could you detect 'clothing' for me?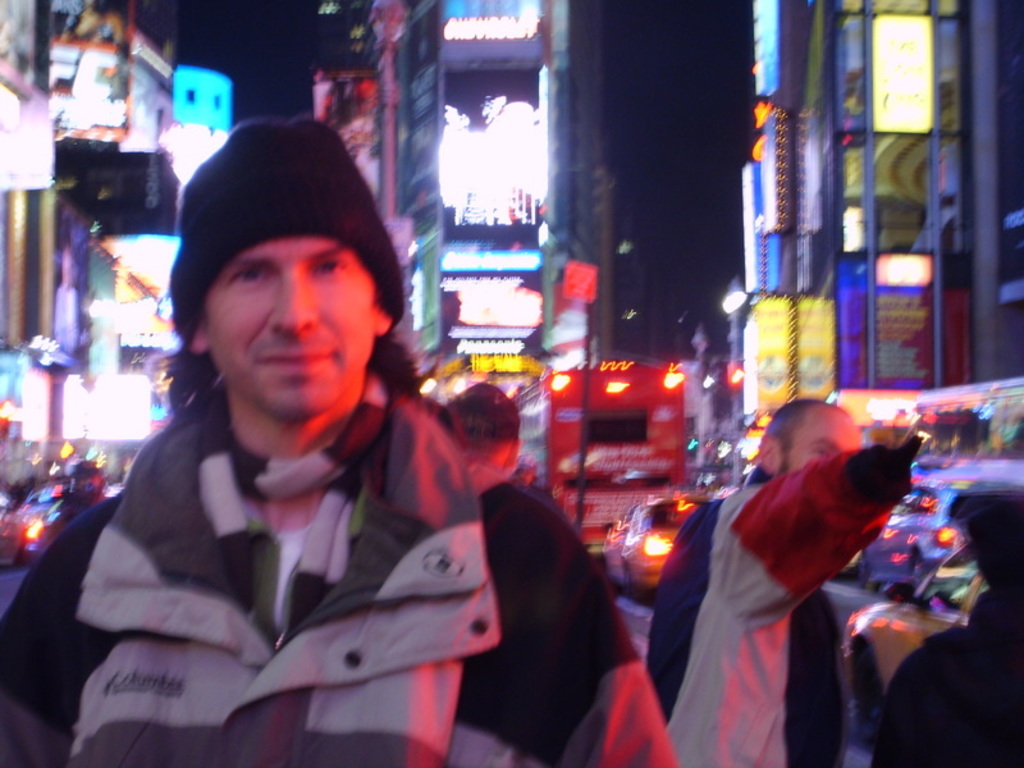
Detection result: detection(868, 584, 1023, 767).
